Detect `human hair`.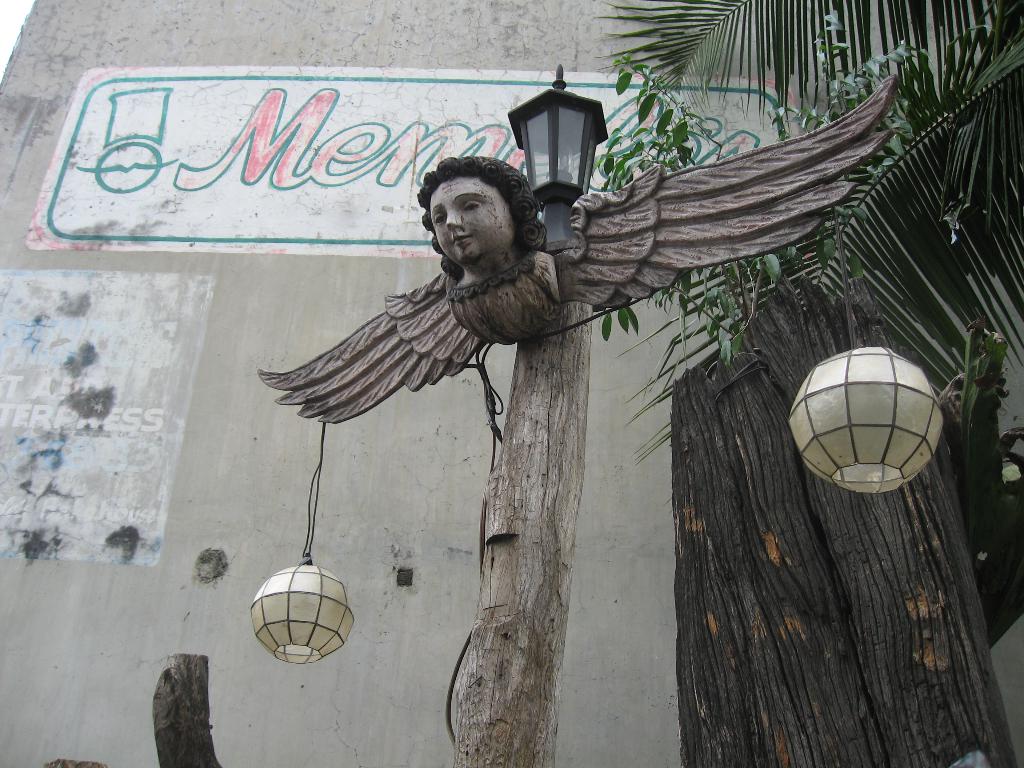
Detected at crop(411, 147, 560, 280).
